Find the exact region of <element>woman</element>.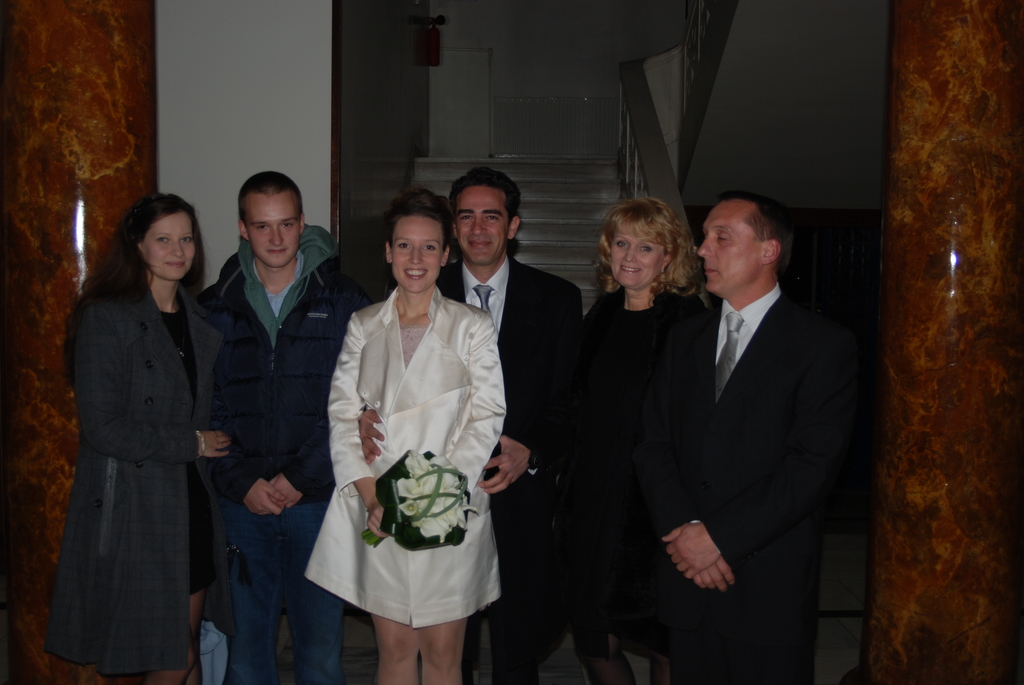
Exact region: <box>44,193,235,684</box>.
